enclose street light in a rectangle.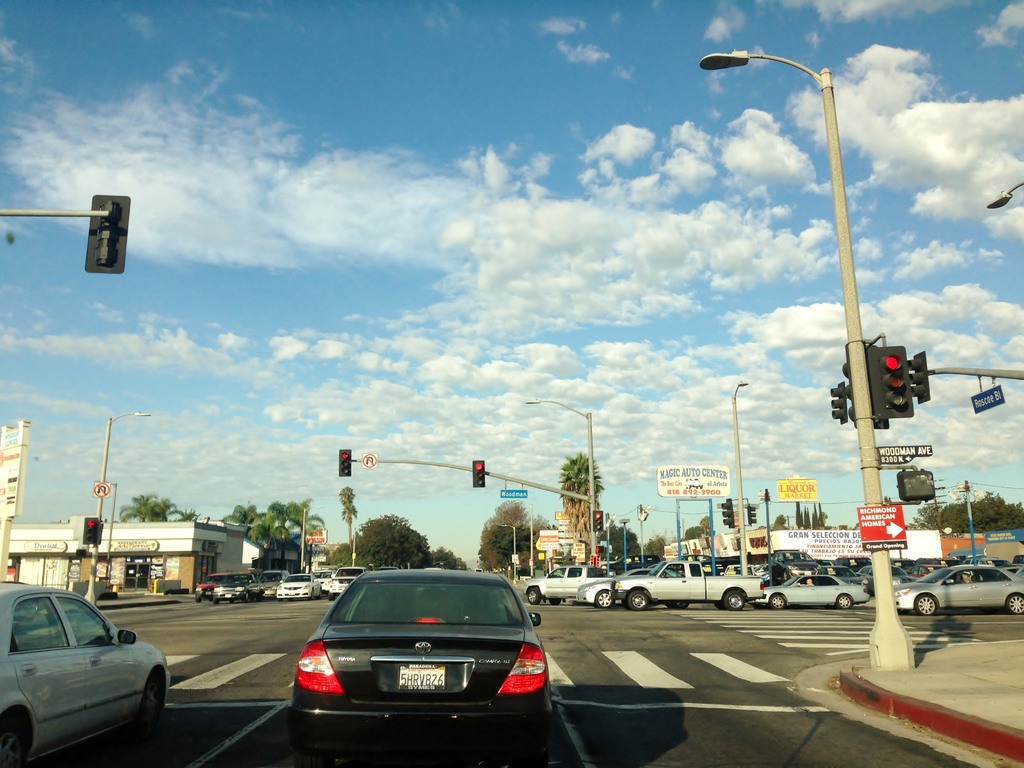
<box>349,525,370,562</box>.
